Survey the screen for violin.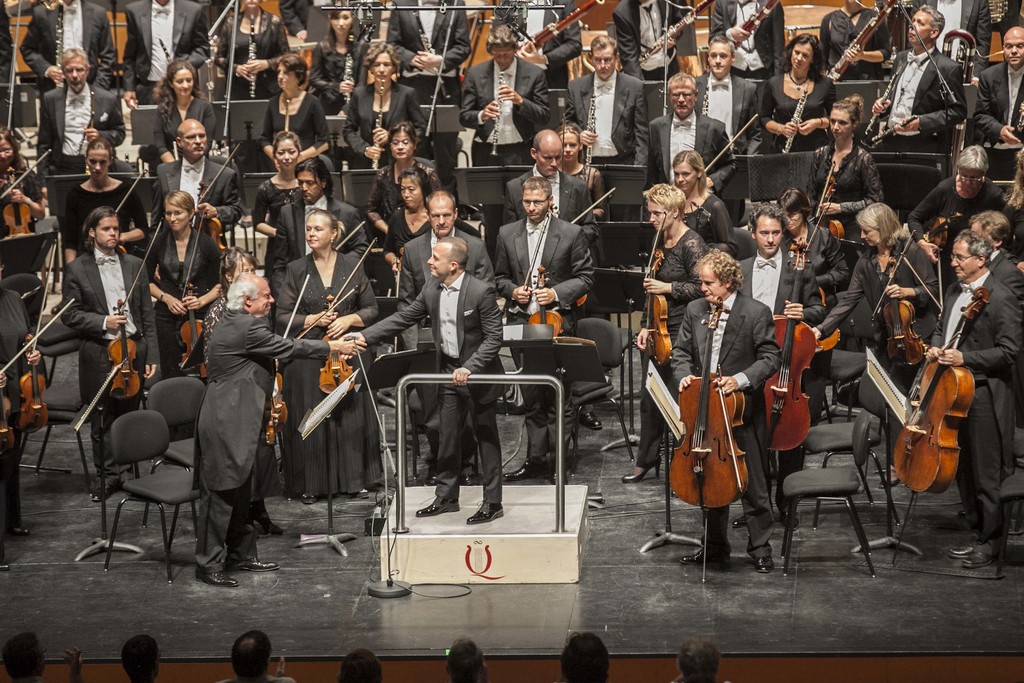
Survey found: bbox(84, 165, 143, 256).
